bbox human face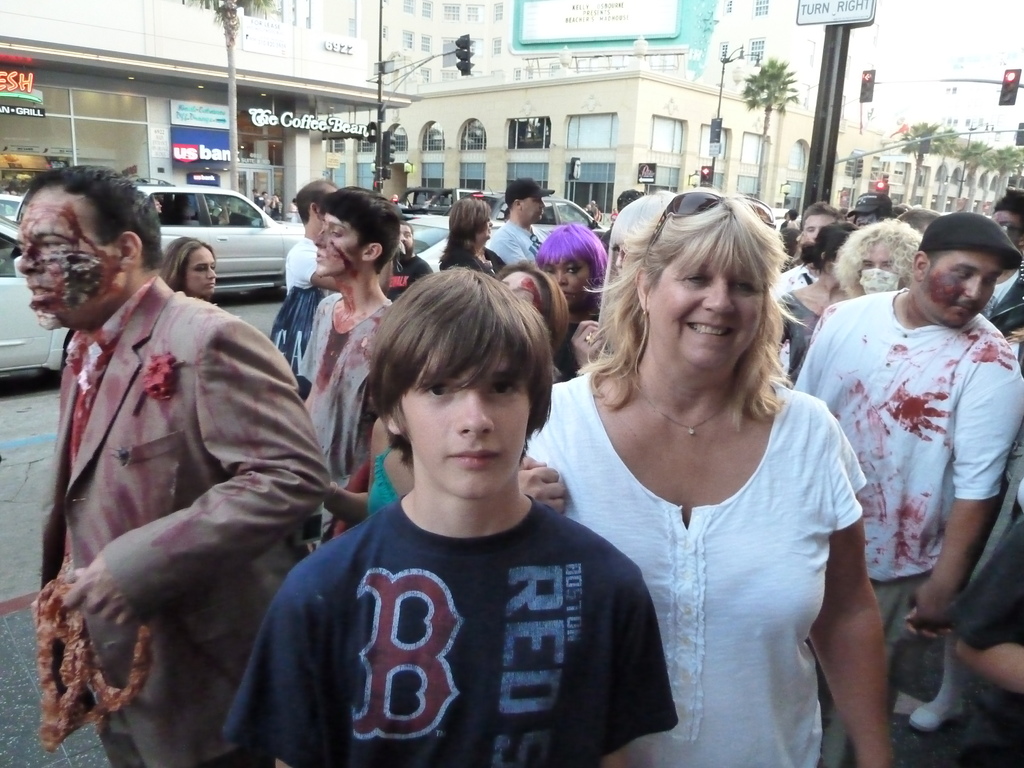
803:214:836:245
